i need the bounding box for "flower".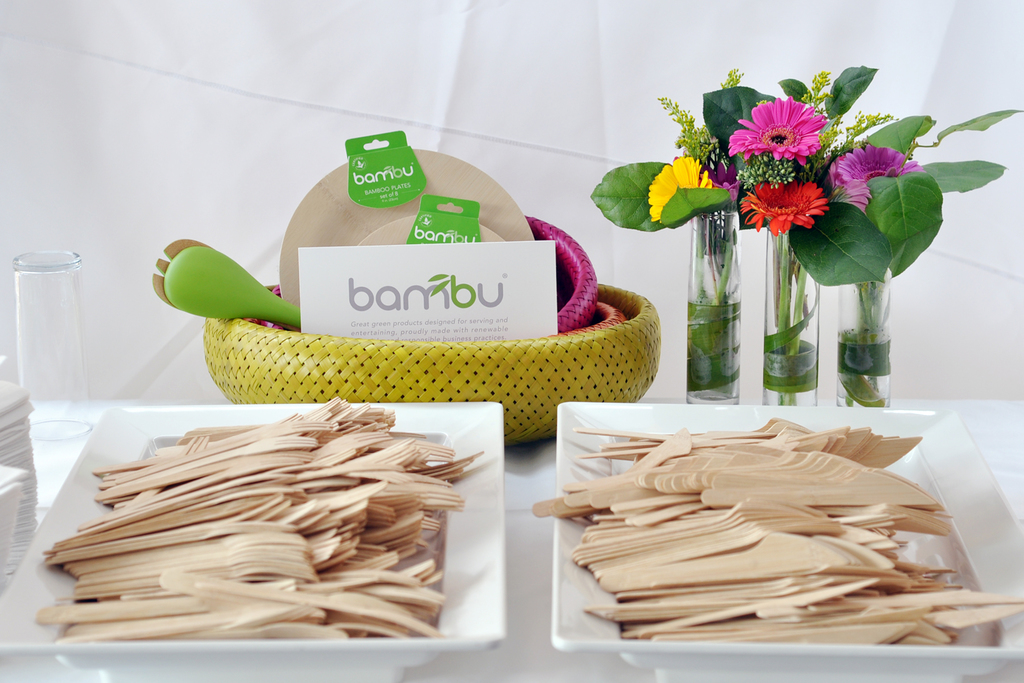
Here it is: region(740, 176, 825, 236).
